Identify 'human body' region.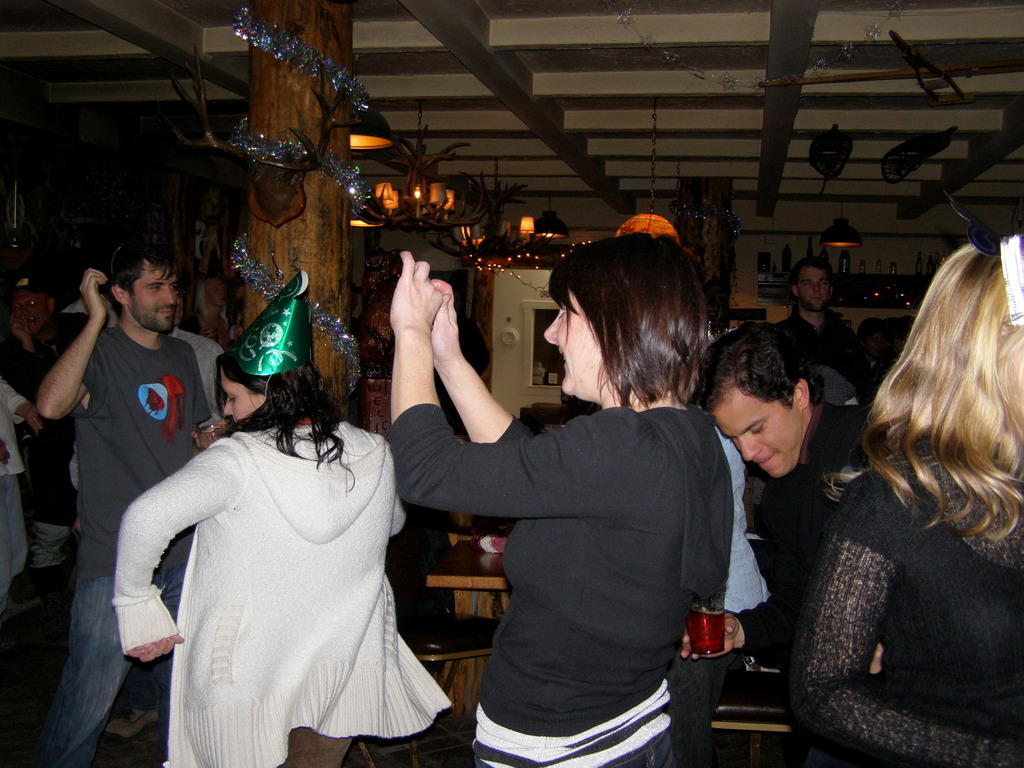
Region: box=[386, 234, 759, 767].
